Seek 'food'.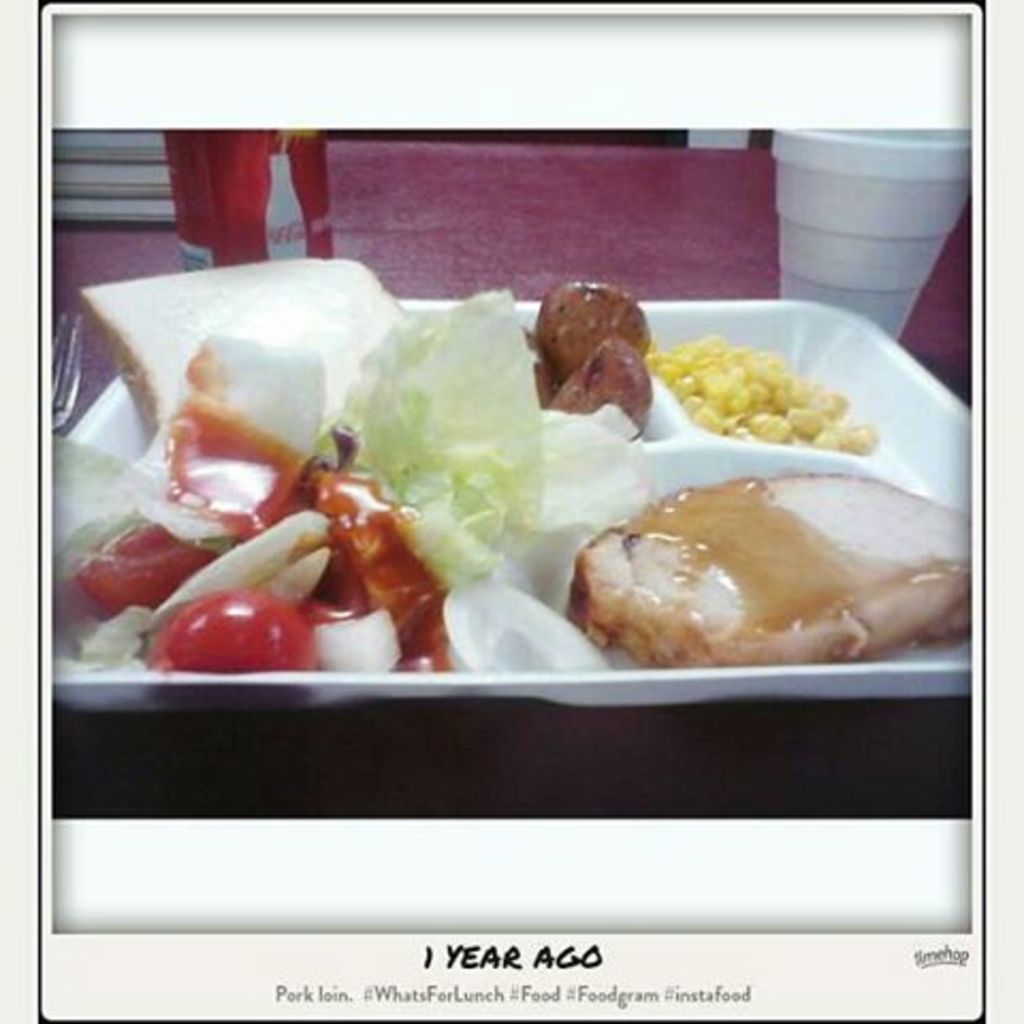
557/448/949/687.
